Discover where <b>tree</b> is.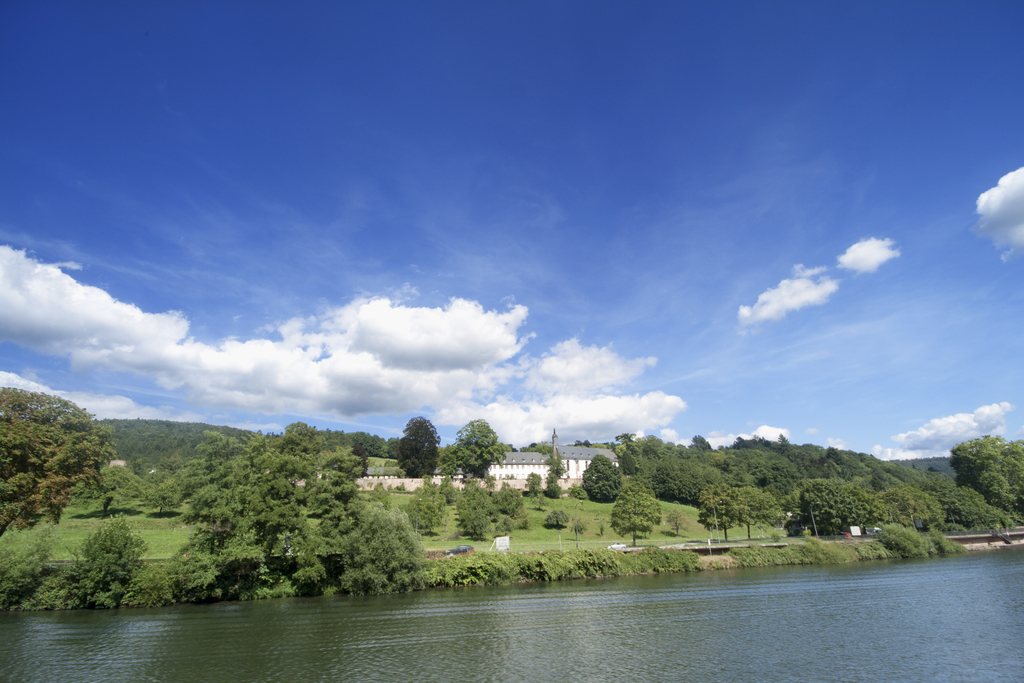
Discovered at box=[624, 436, 640, 472].
